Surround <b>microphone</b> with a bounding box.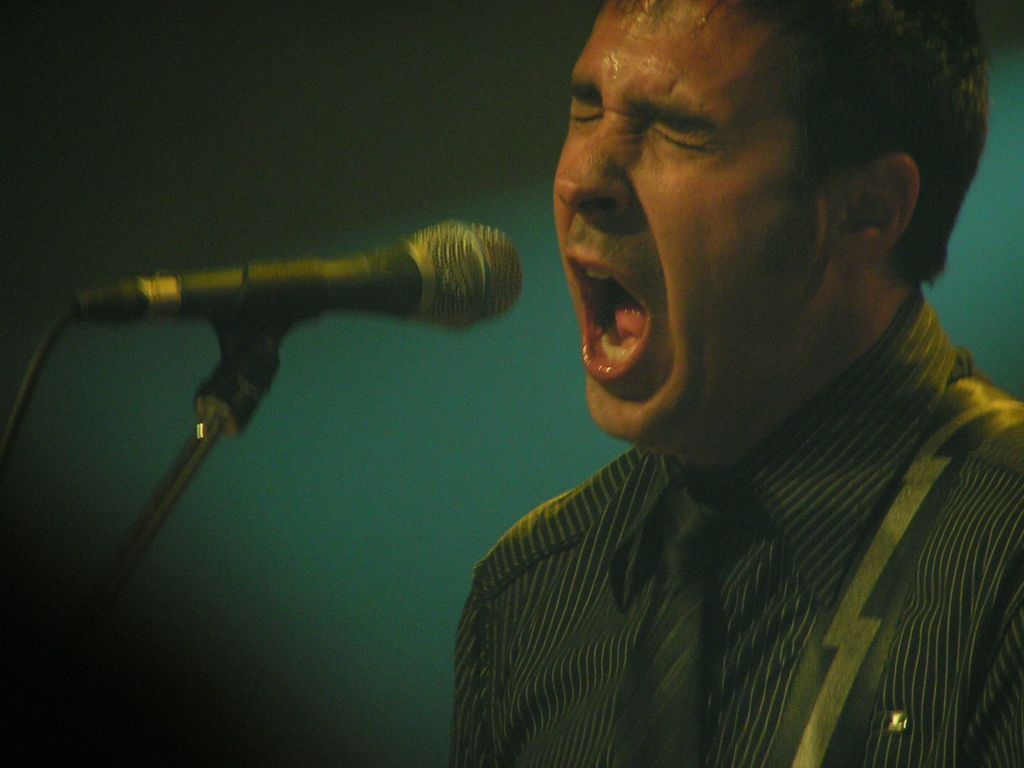
[x1=81, y1=214, x2=532, y2=338].
